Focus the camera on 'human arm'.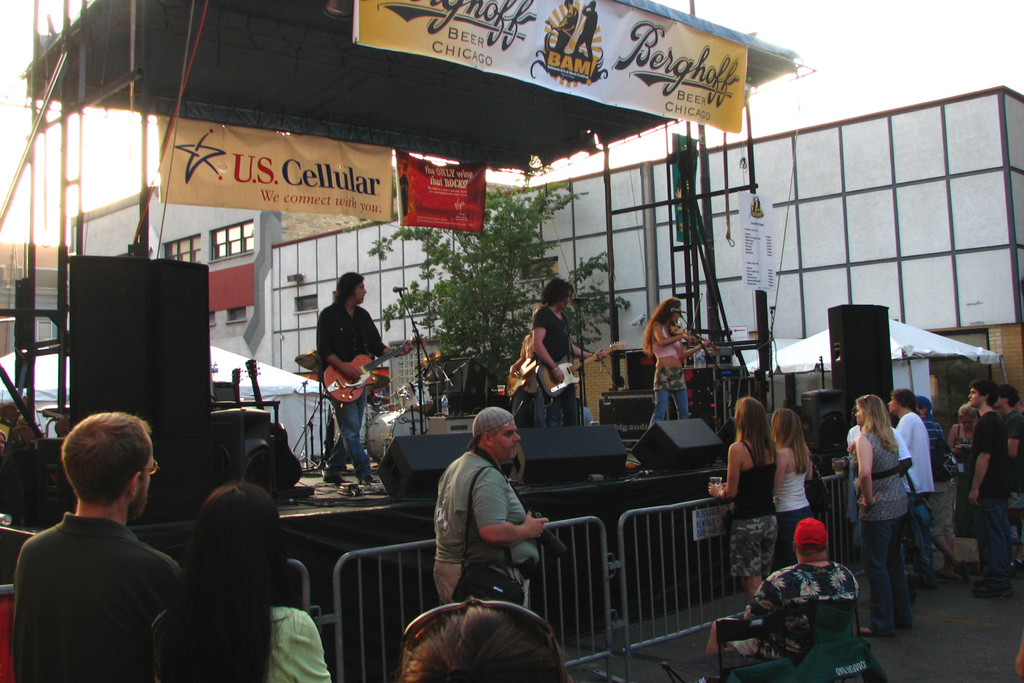
Focus region: locate(856, 434, 881, 509).
